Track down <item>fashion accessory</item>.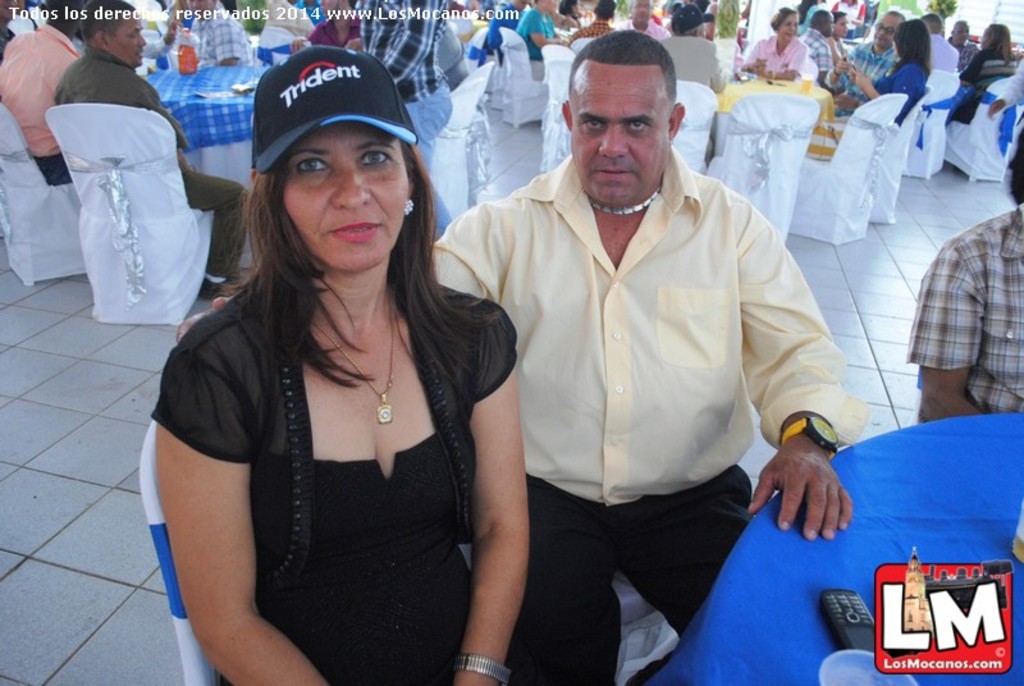
Tracked to 572/174/685/216.
